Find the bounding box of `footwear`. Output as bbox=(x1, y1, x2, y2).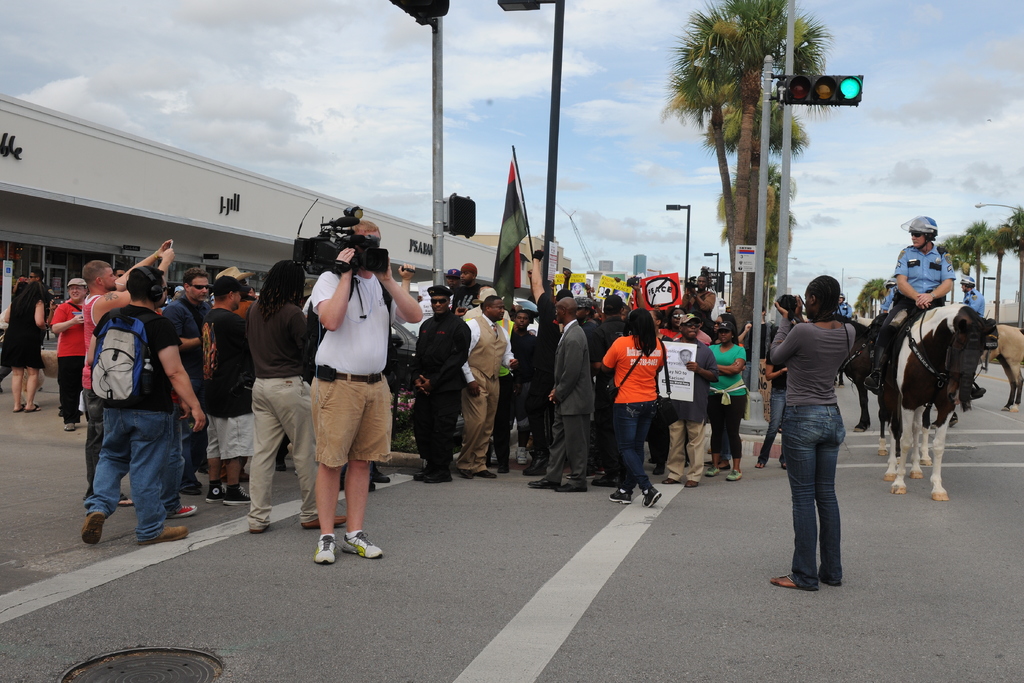
bbox=(726, 467, 742, 481).
